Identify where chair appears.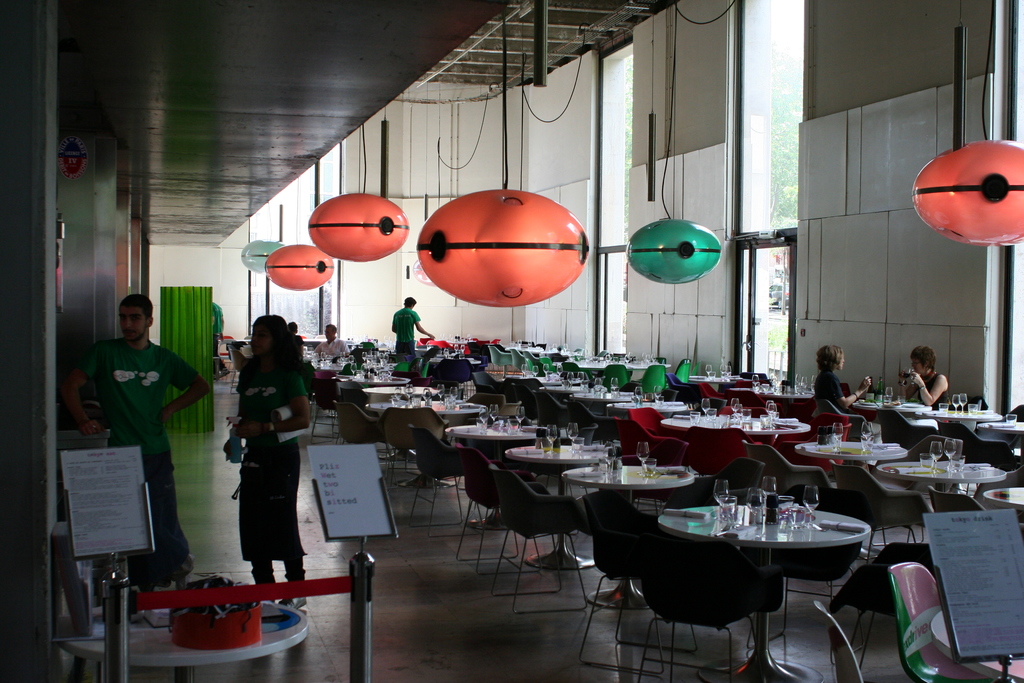
Appears at [left=382, top=409, right=449, bottom=493].
